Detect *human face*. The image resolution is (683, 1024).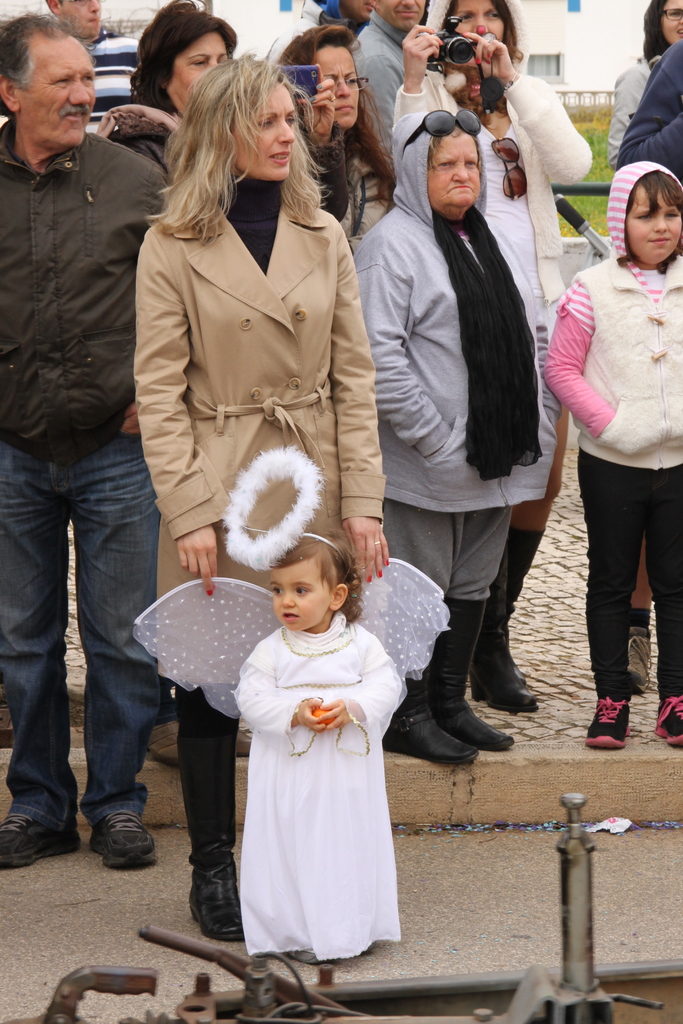
{"x1": 431, "y1": 131, "x2": 483, "y2": 207}.
